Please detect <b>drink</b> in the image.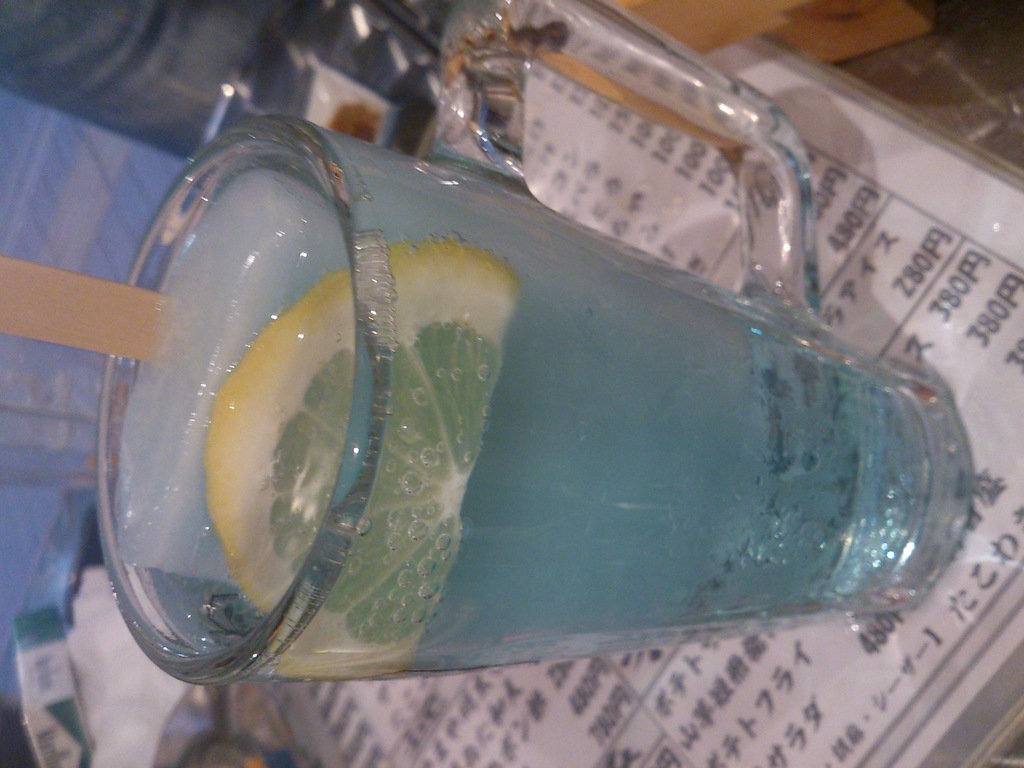
BBox(107, 114, 900, 681).
